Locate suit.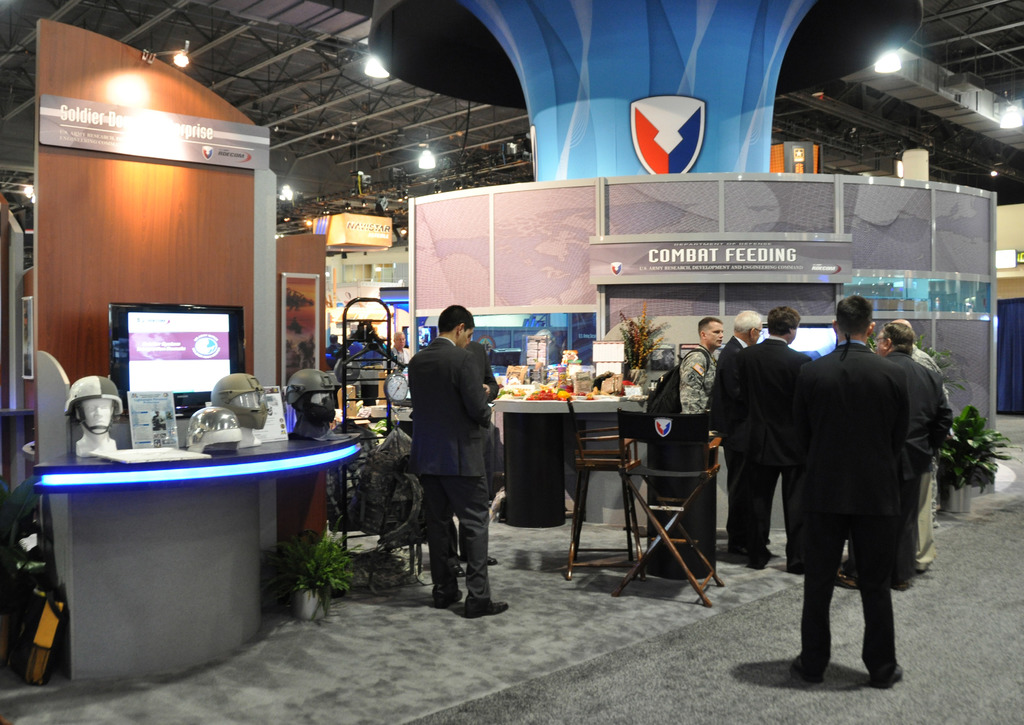
Bounding box: locate(730, 334, 811, 562).
